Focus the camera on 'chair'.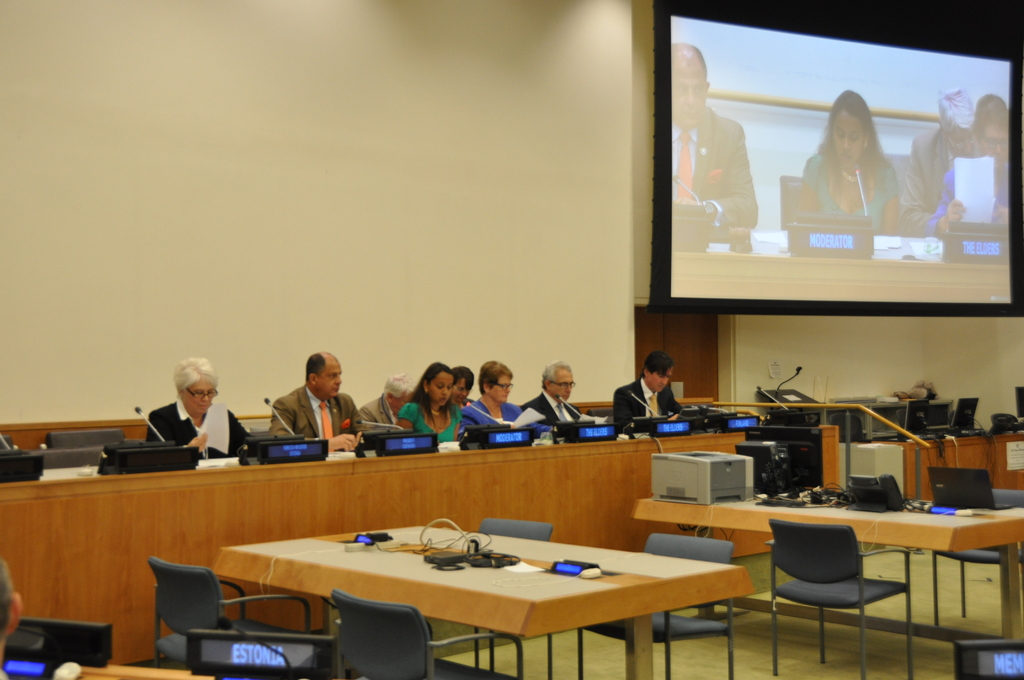
Focus region: [927, 488, 1023, 622].
